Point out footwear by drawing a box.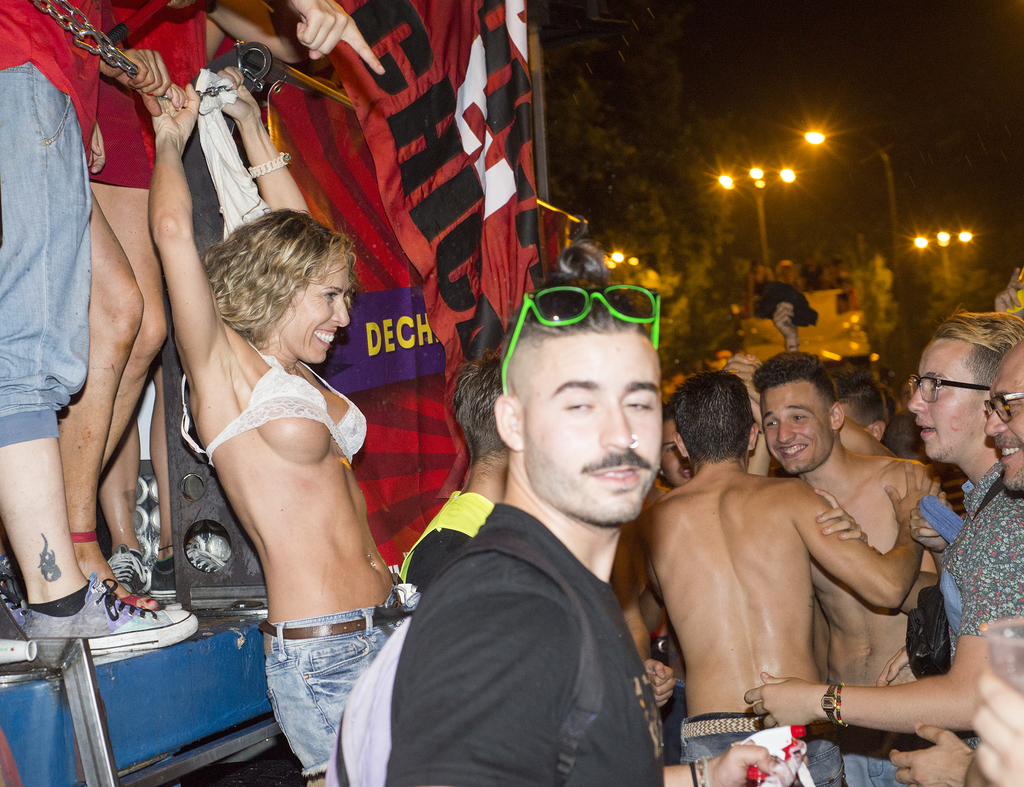
x1=104, y1=544, x2=154, y2=595.
